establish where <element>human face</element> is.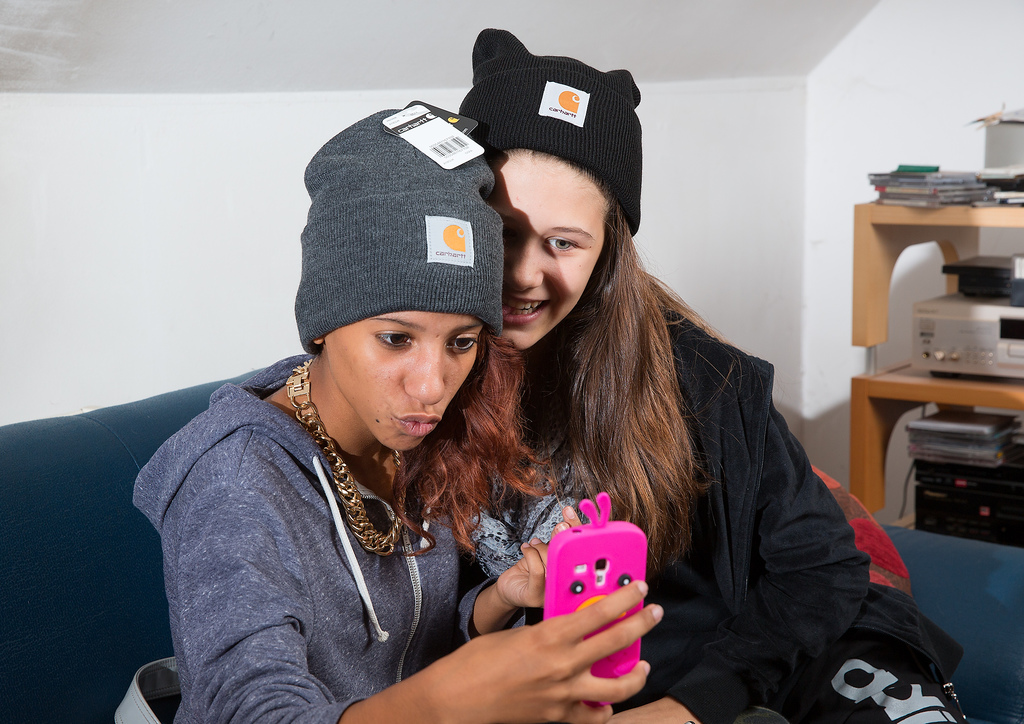
Established at [left=486, top=165, right=600, bottom=346].
